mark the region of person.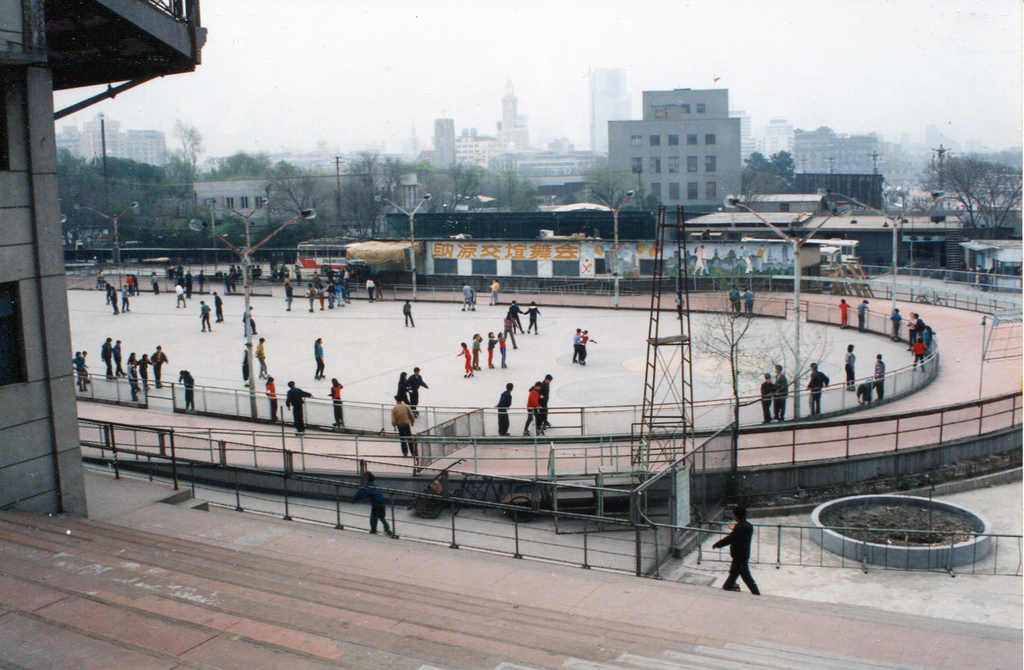
Region: detection(150, 344, 169, 388).
